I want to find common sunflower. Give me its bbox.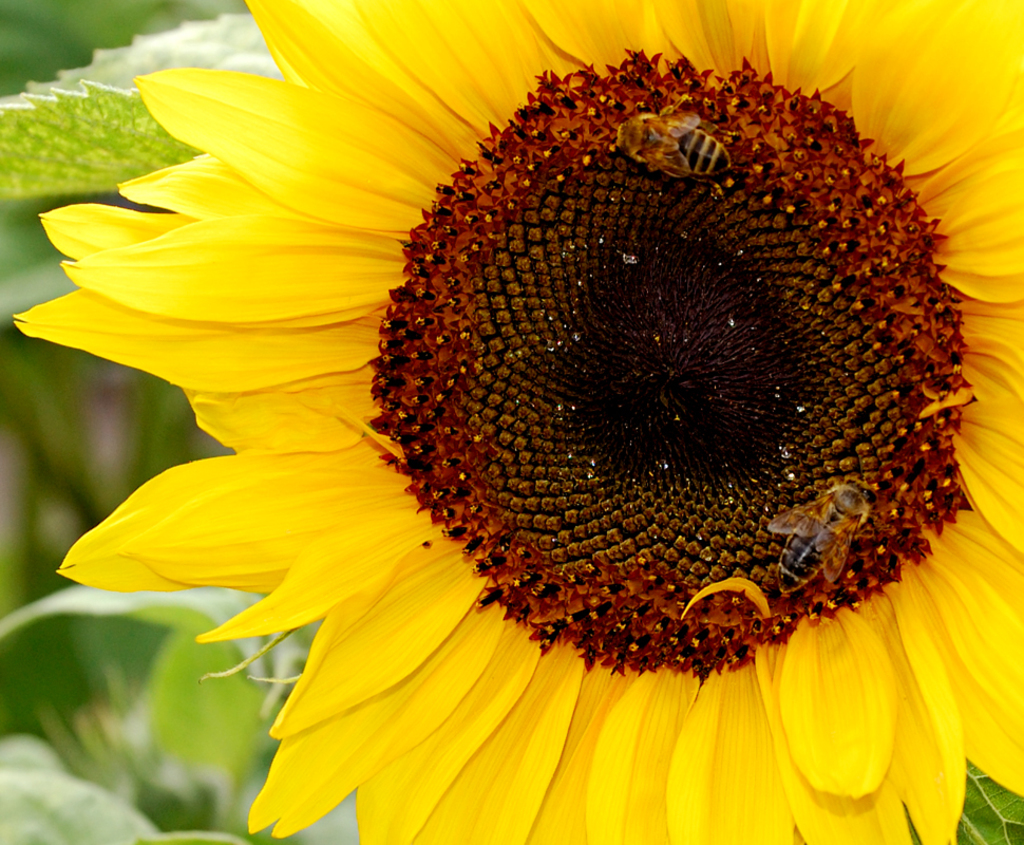
[5, 0, 1023, 843].
